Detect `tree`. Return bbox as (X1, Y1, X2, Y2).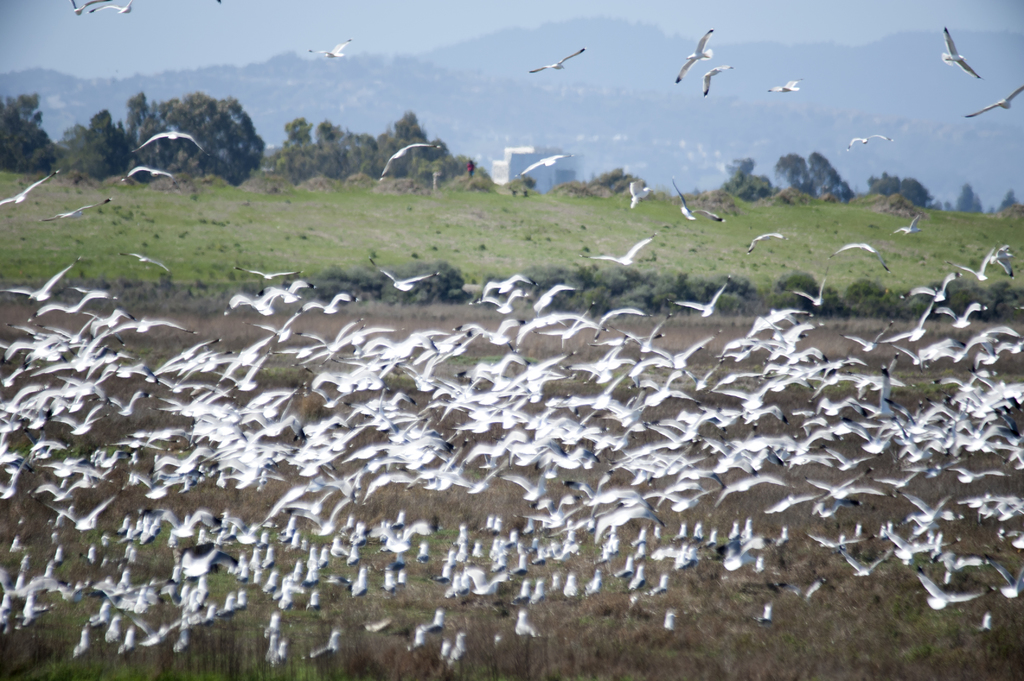
(120, 95, 149, 171).
